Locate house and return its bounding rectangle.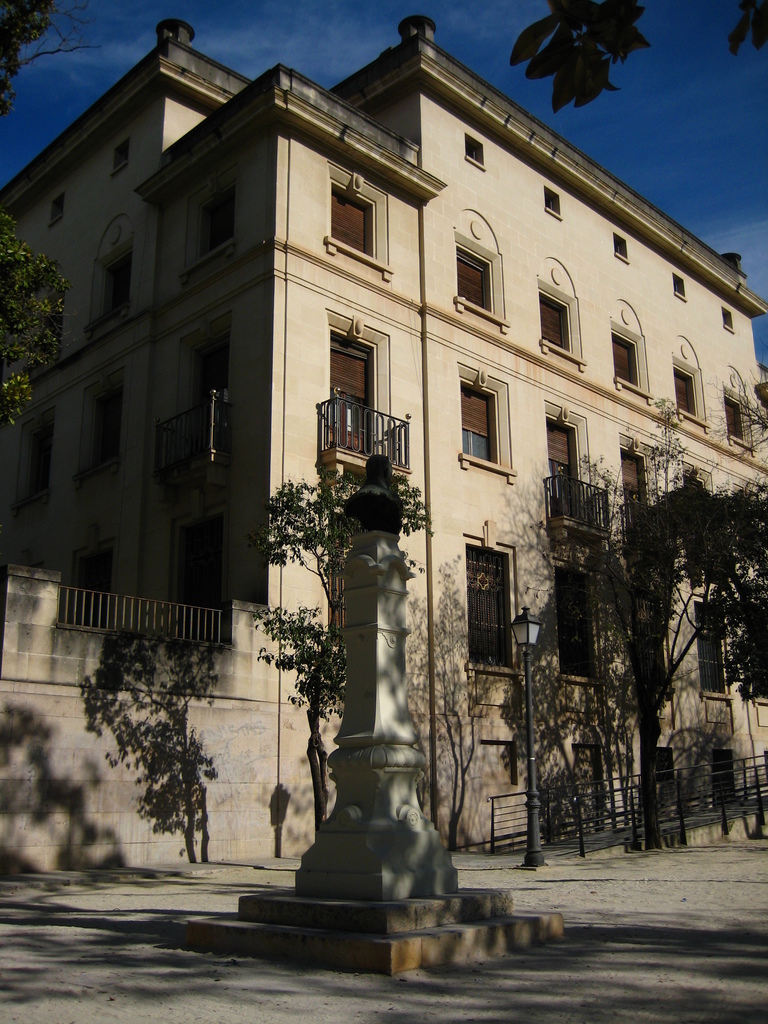
0:20:767:861.
